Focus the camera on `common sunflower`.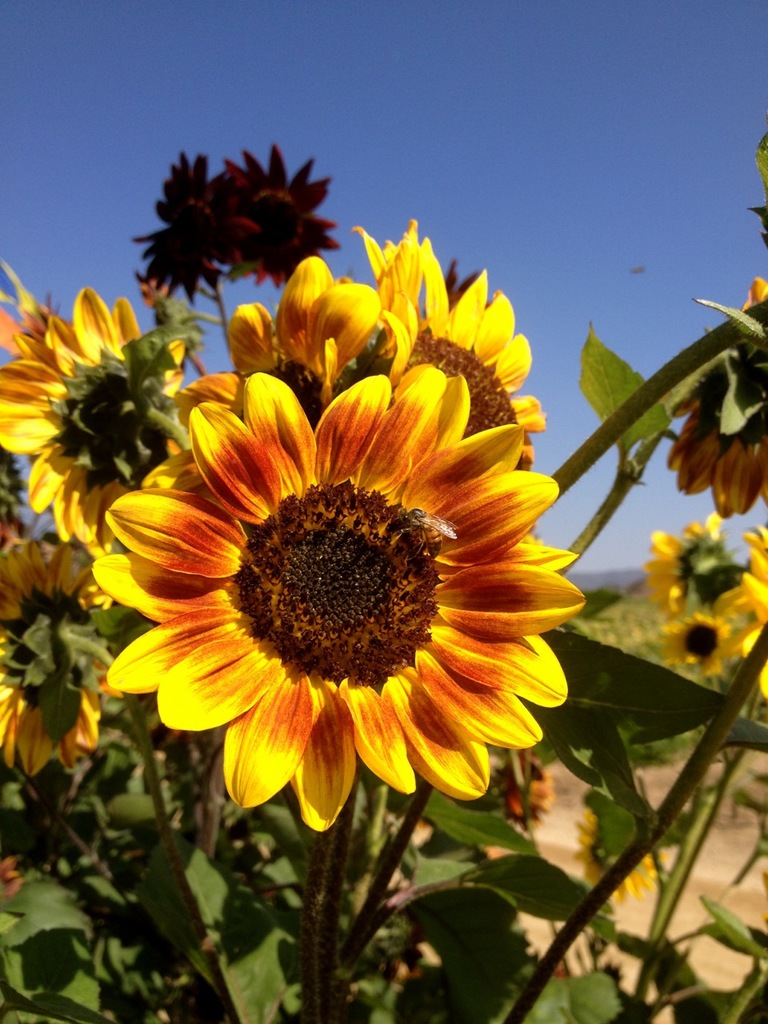
Focus region: box=[0, 542, 131, 764].
